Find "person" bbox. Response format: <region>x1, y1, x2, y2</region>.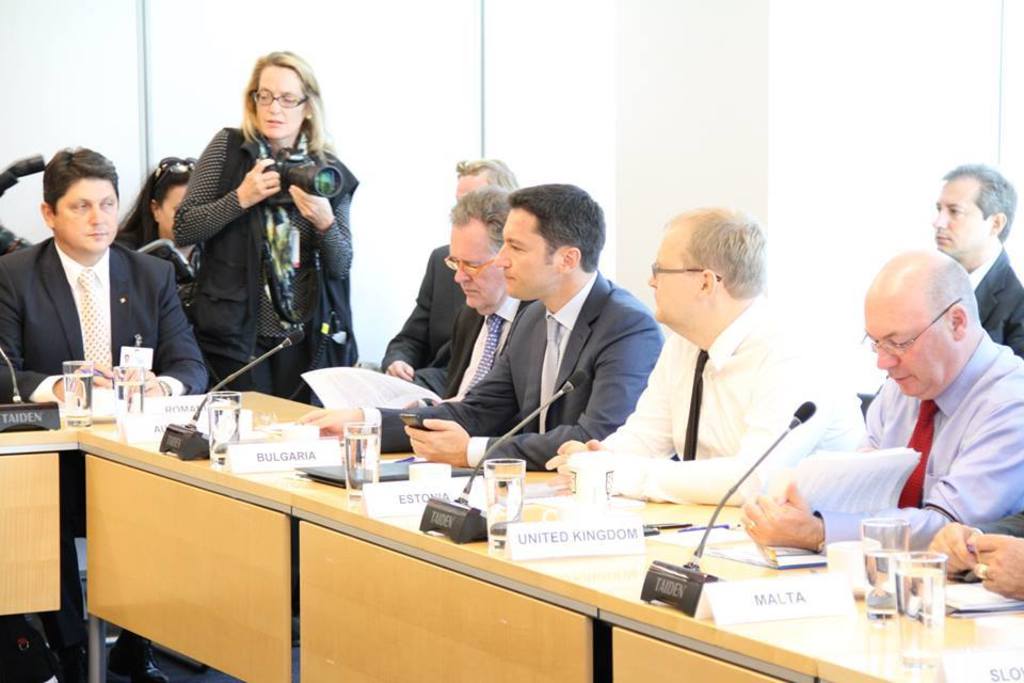
<region>549, 208, 869, 510</region>.
